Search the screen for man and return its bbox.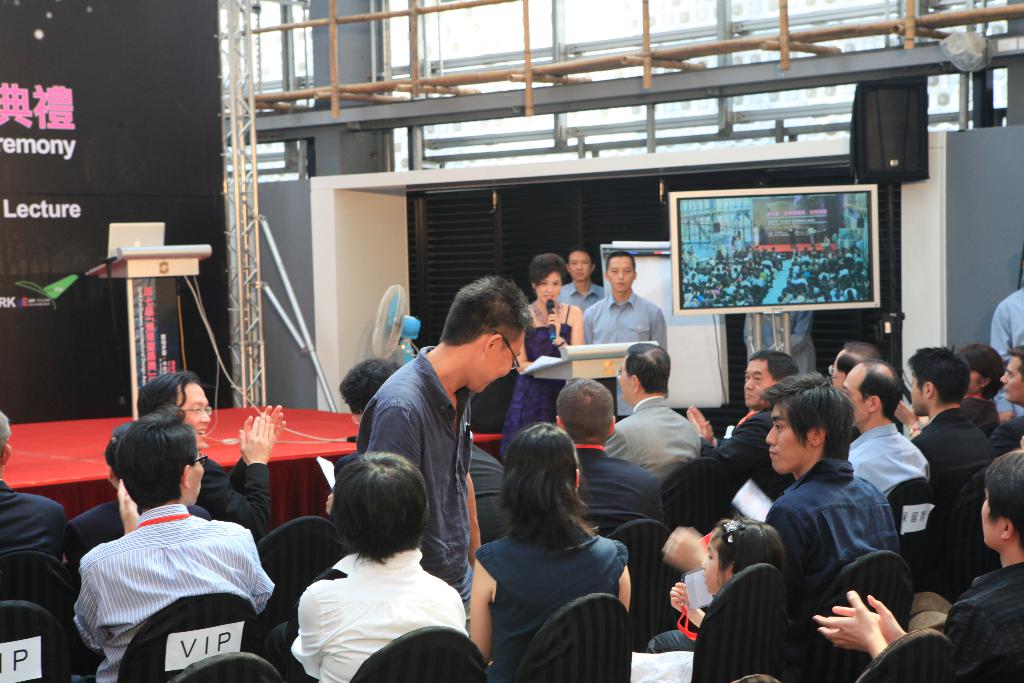
Found: (61, 408, 280, 681).
